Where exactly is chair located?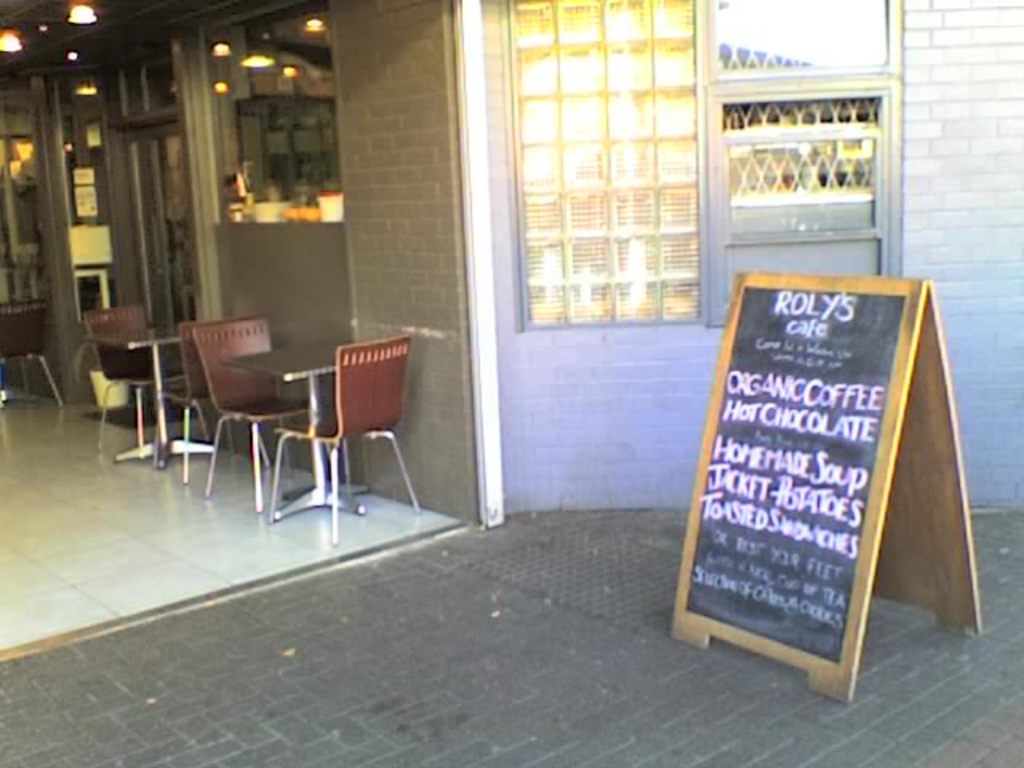
Its bounding box is region(192, 309, 347, 518).
